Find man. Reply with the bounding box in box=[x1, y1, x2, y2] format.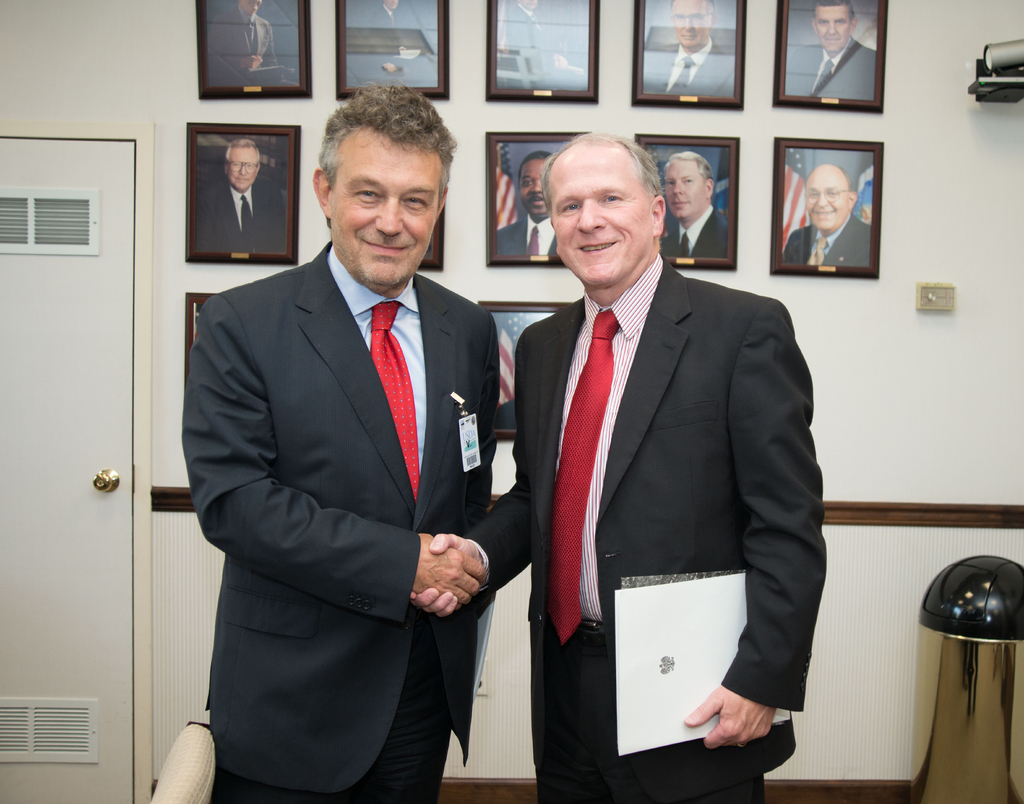
box=[771, 4, 893, 113].
